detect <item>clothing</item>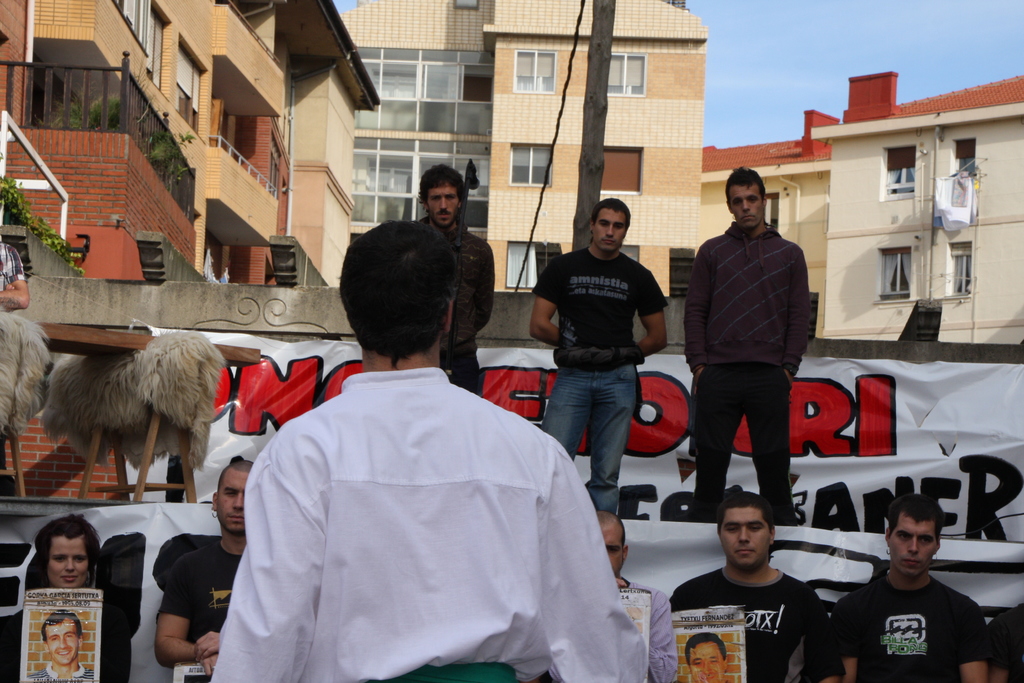
0 241 31 293
